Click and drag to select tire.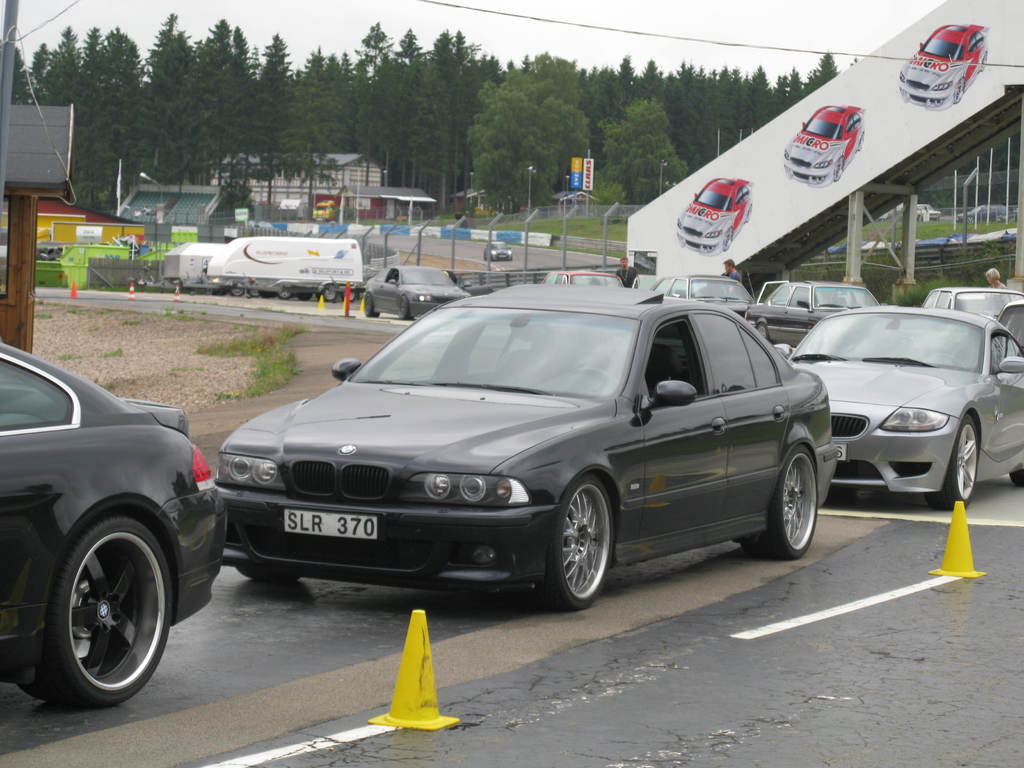
Selection: (316, 281, 339, 303).
